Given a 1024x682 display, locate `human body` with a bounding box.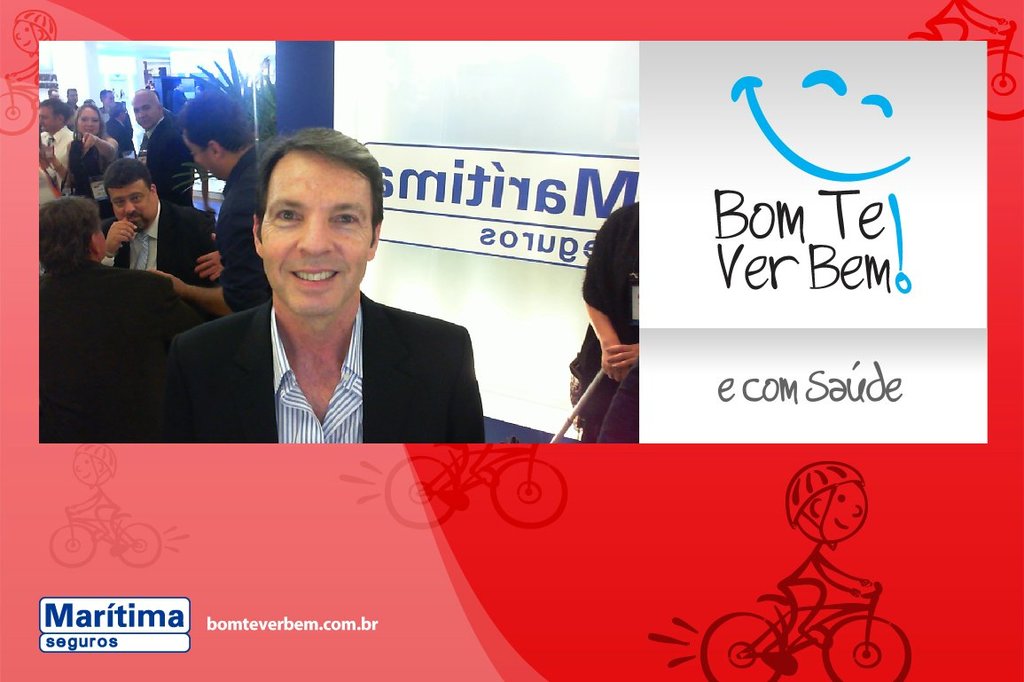
Located: (37, 256, 200, 450).
